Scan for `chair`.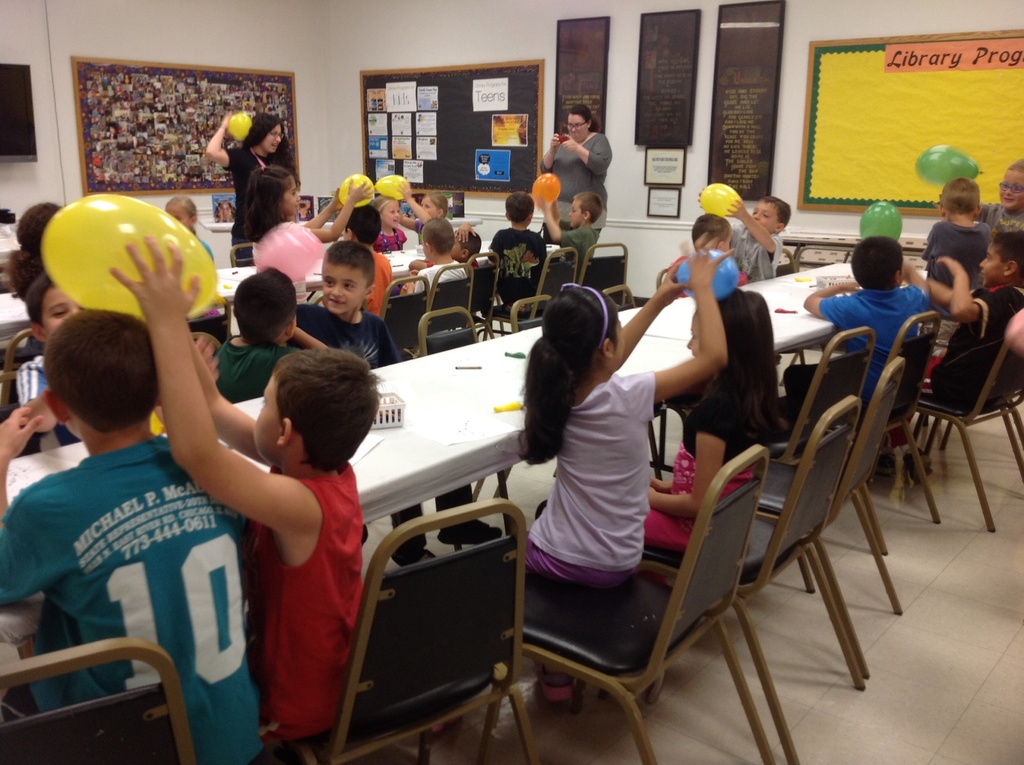
Scan result: 701/364/905/680.
